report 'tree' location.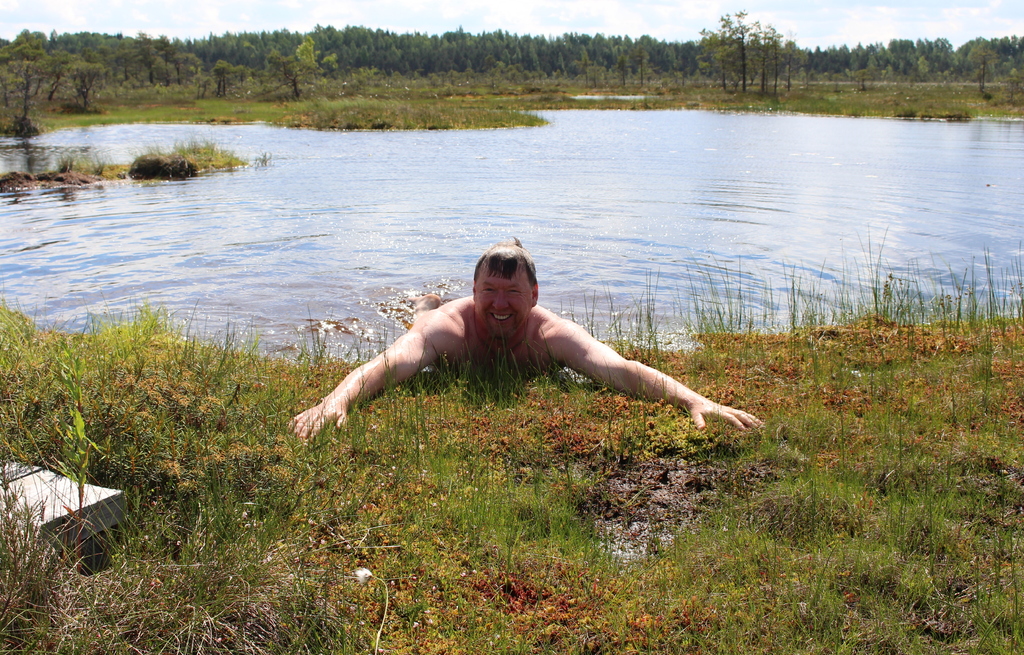
Report: [x1=79, y1=58, x2=102, y2=104].
